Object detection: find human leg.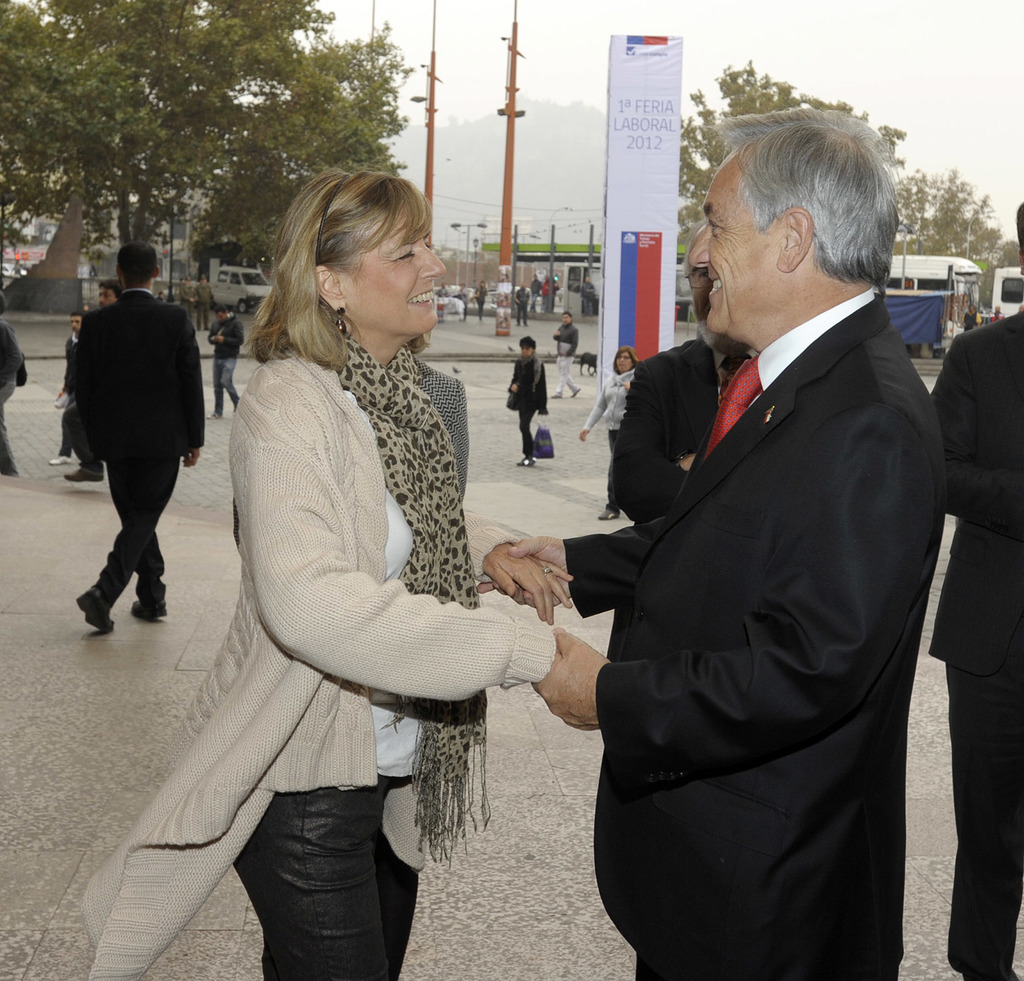
(x1=0, y1=373, x2=20, y2=477).
